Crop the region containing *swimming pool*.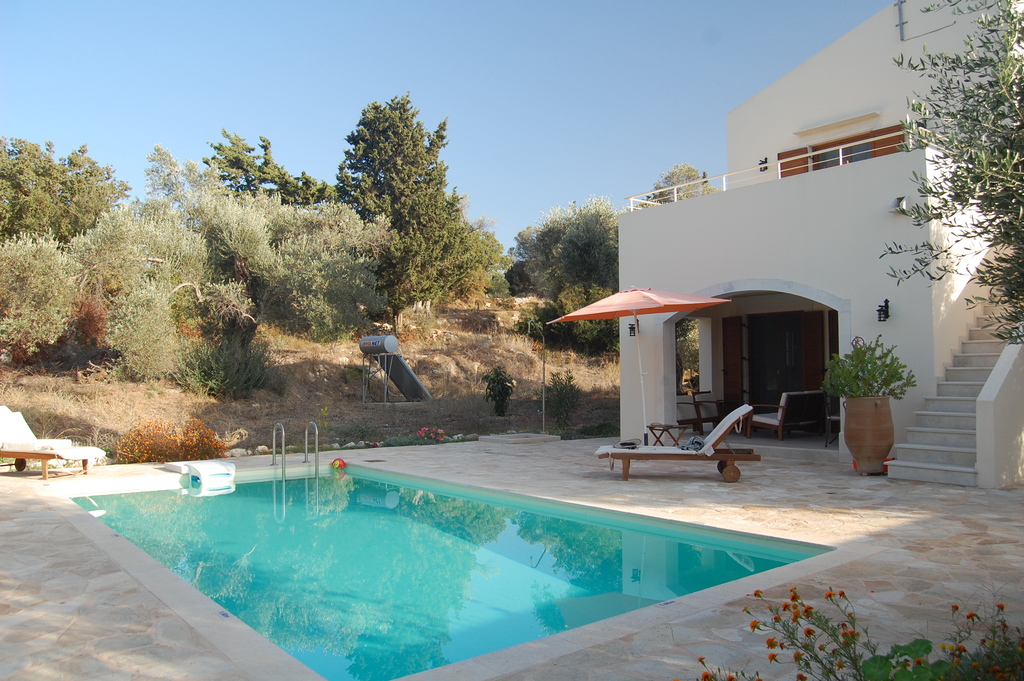
Crop region: l=38, t=421, r=856, b=680.
